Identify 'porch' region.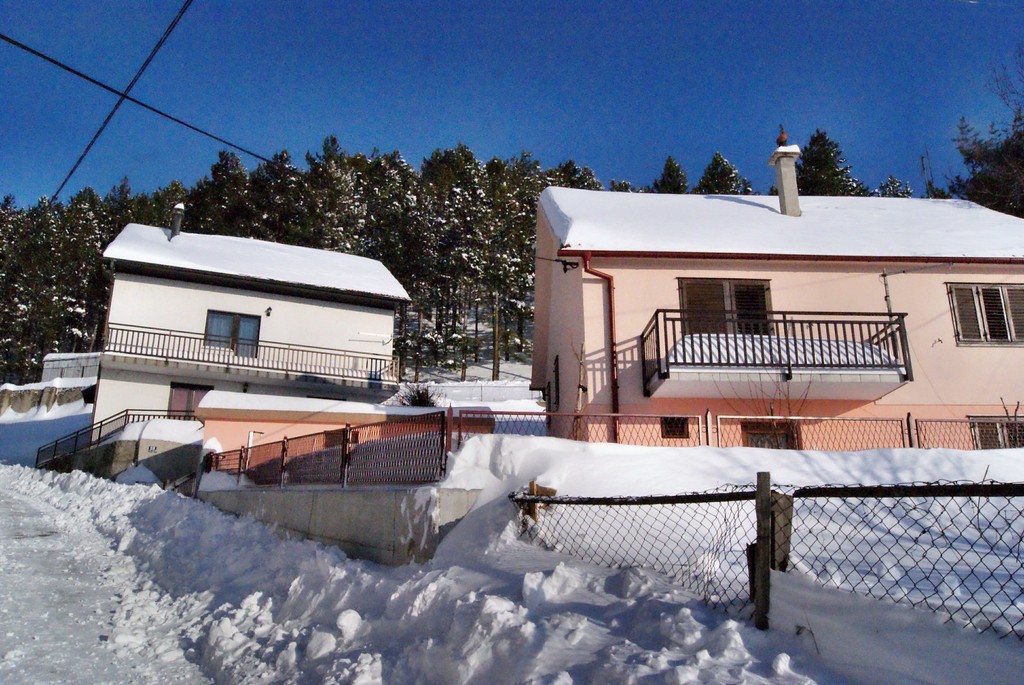
Region: (632, 310, 910, 400).
